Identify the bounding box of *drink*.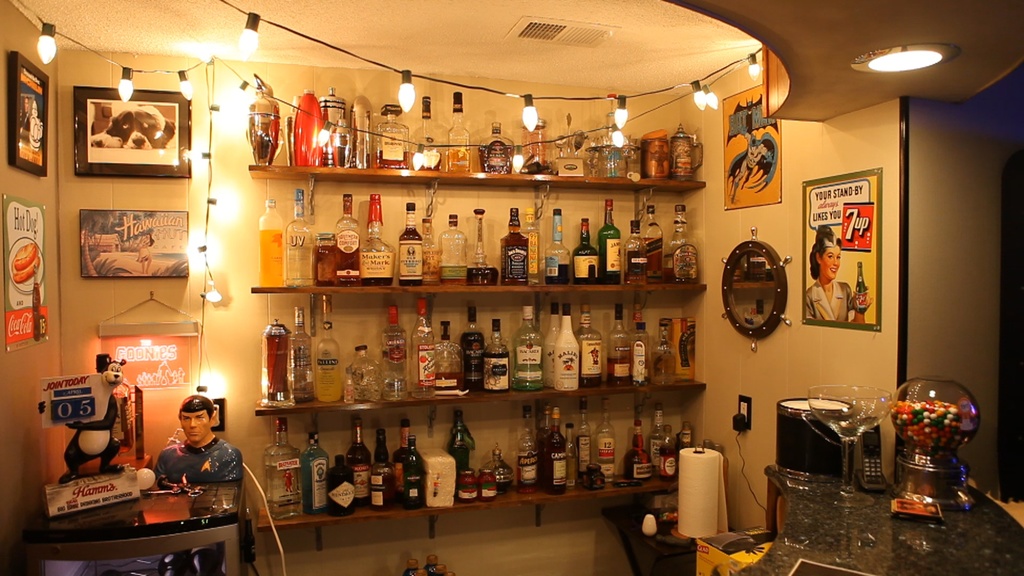
box(333, 196, 362, 282).
